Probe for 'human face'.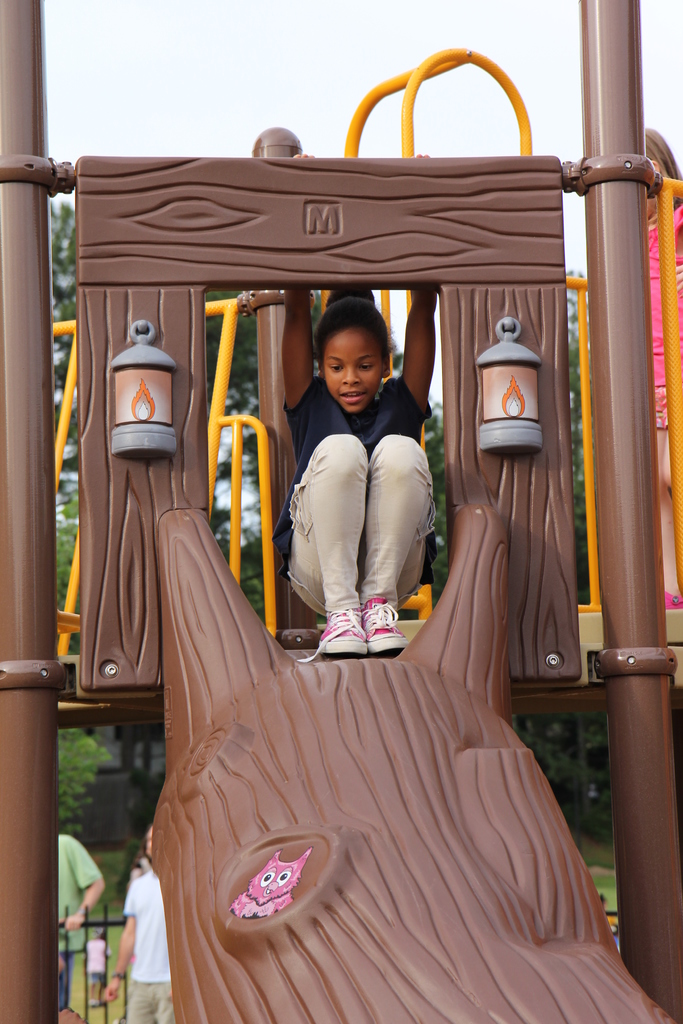
Probe result: (left=147, top=829, right=152, bottom=858).
